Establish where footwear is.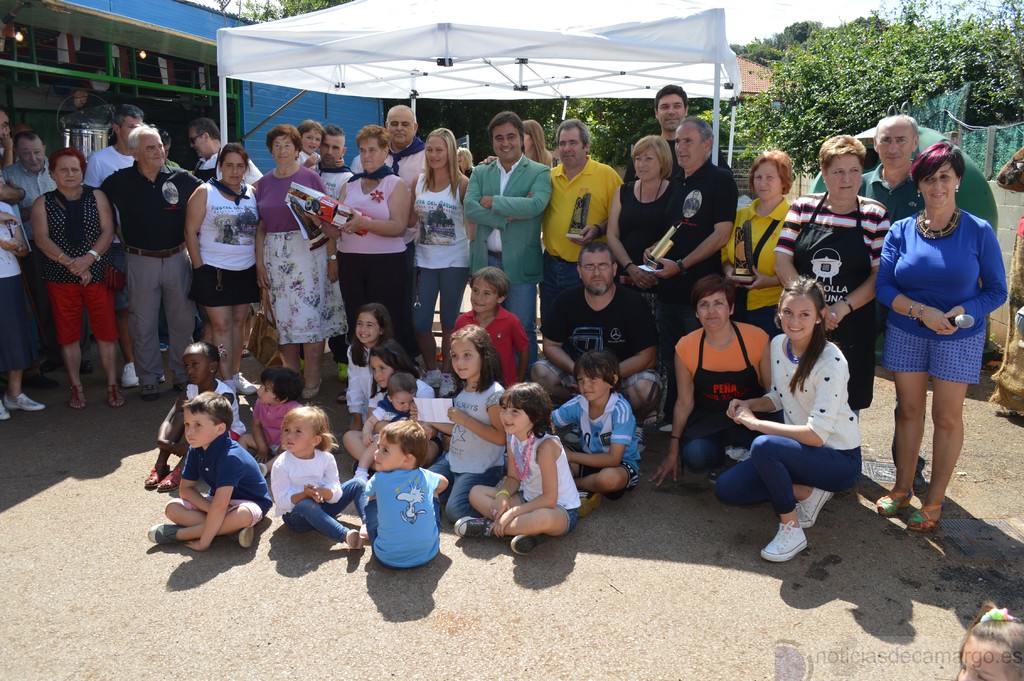
Established at <bbox>299, 357, 306, 373</bbox>.
